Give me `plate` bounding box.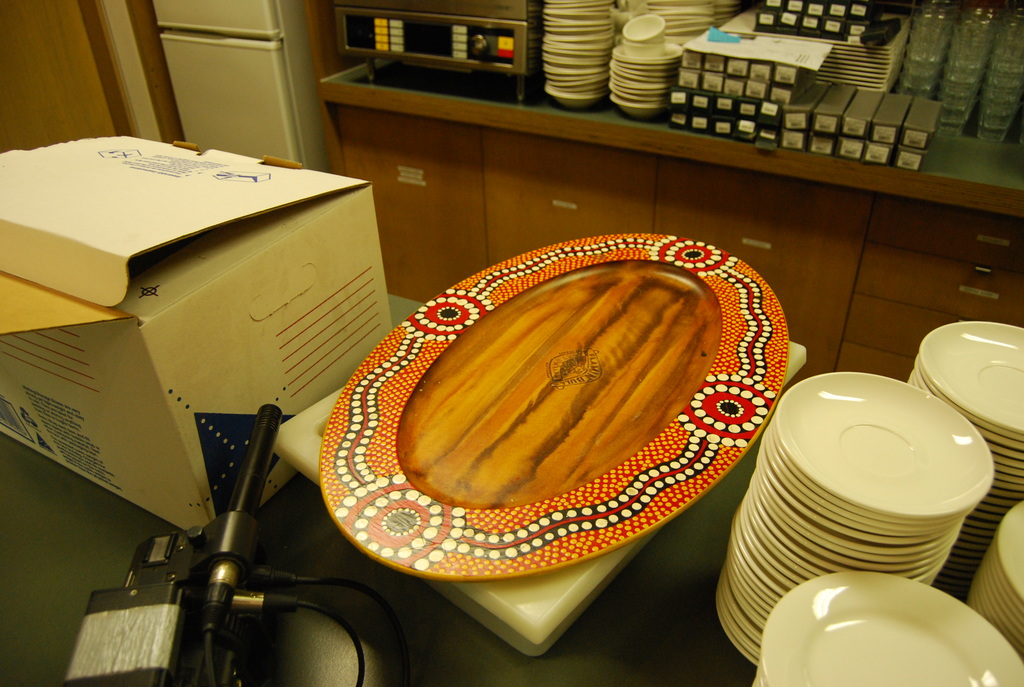
bbox=(761, 582, 1017, 686).
